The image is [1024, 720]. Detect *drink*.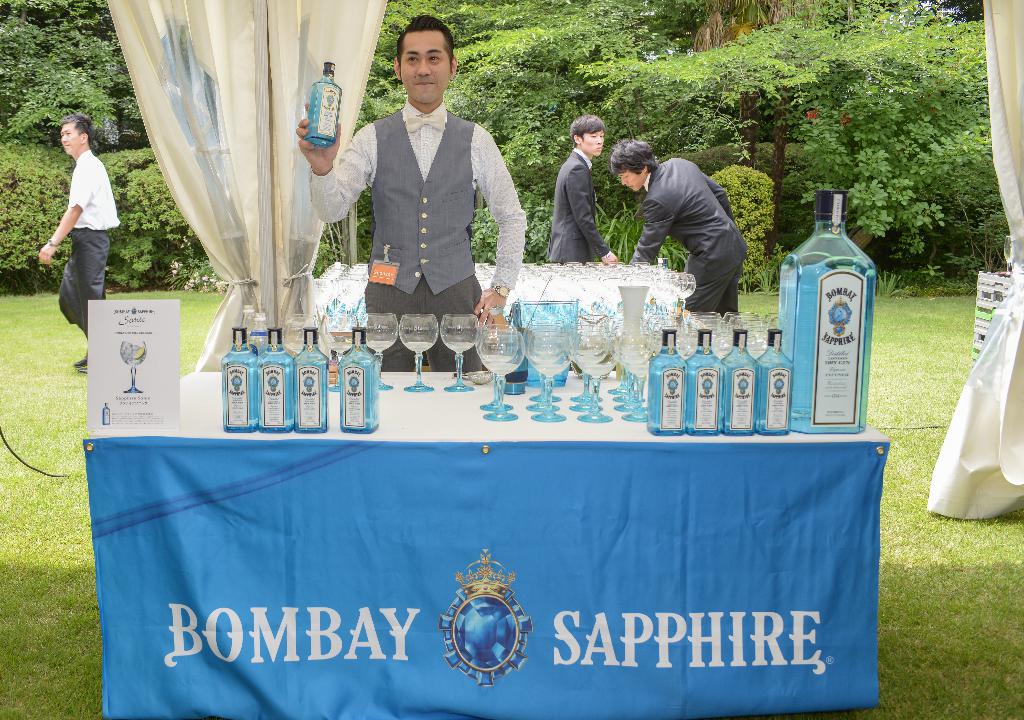
Detection: region(395, 316, 435, 390).
